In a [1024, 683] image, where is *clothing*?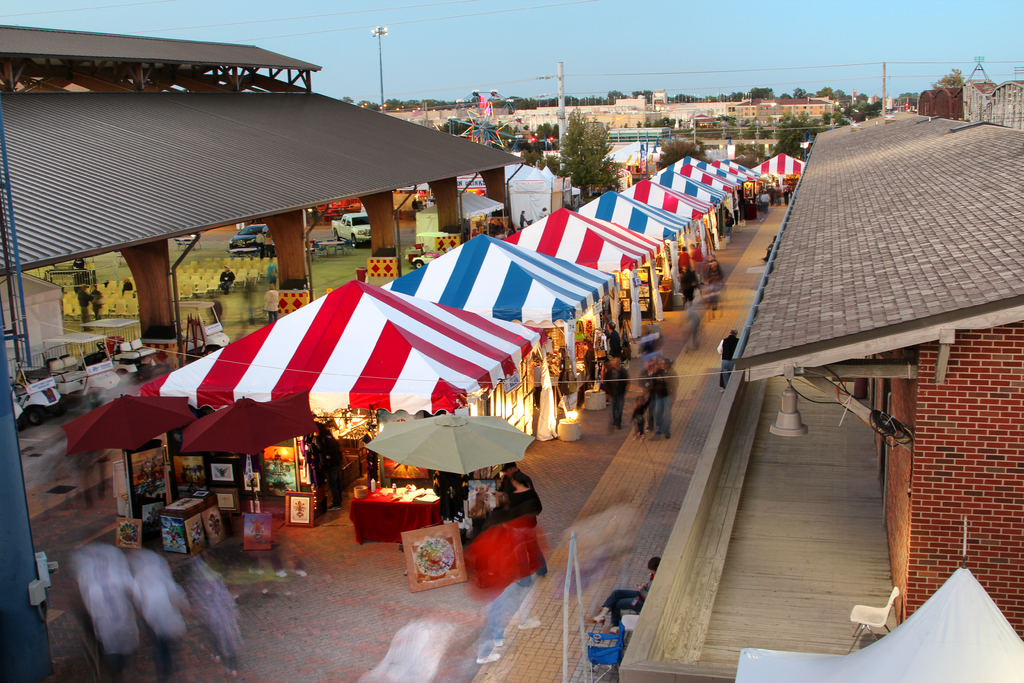
rect(428, 471, 468, 521).
